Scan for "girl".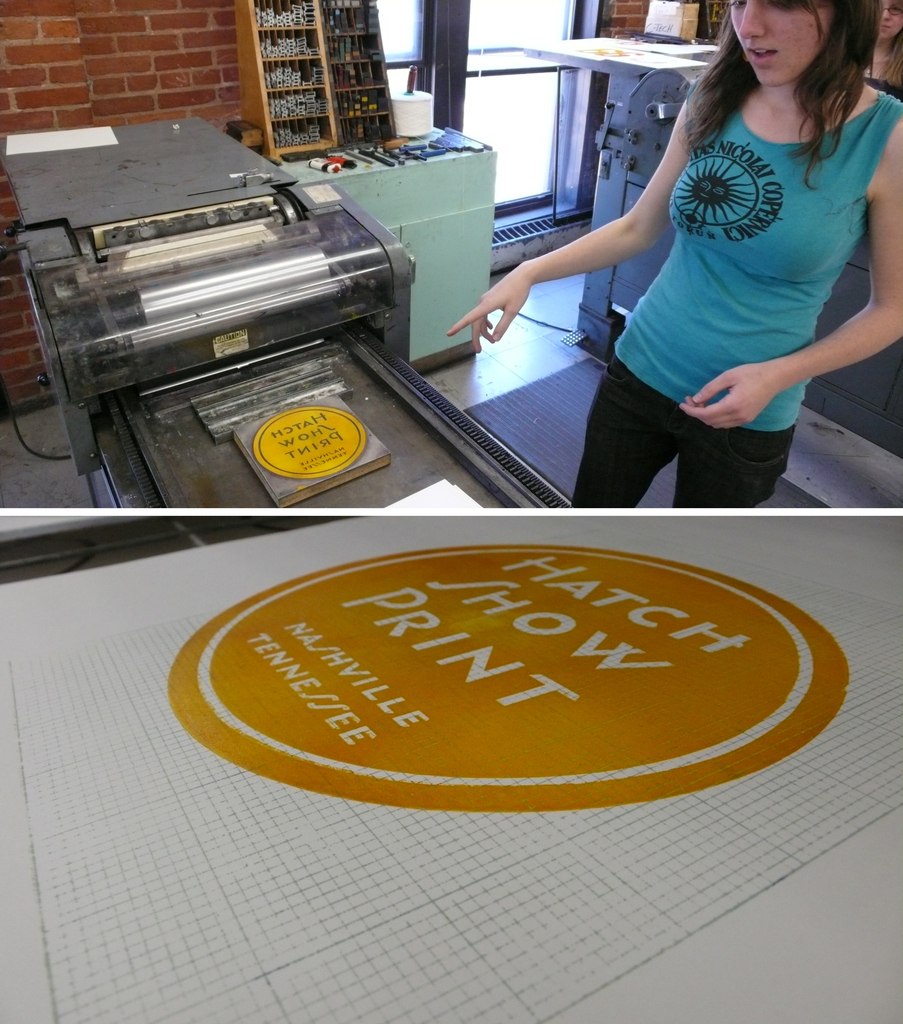
Scan result: bbox=(436, 0, 902, 514).
